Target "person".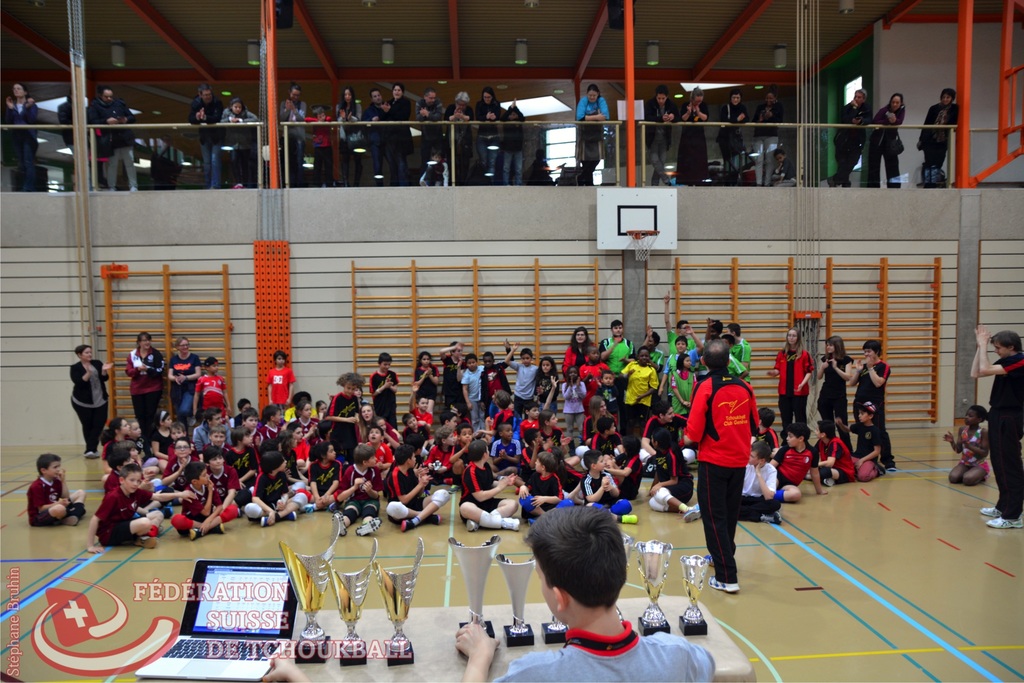
Target region: (x1=622, y1=350, x2=655, y2=443).
